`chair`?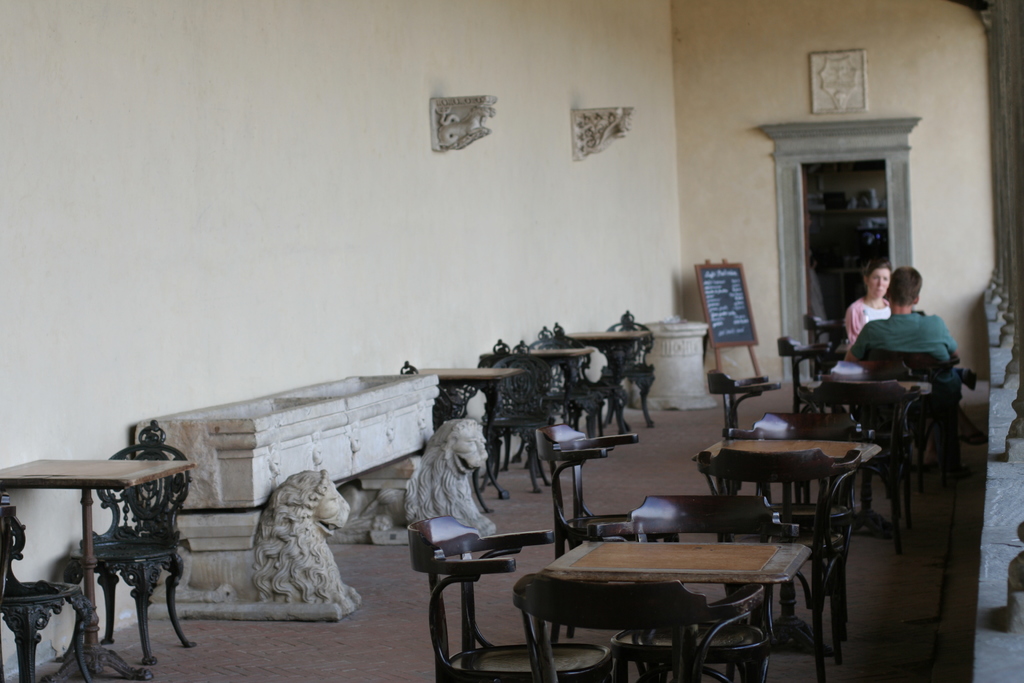
0/491/100/682
